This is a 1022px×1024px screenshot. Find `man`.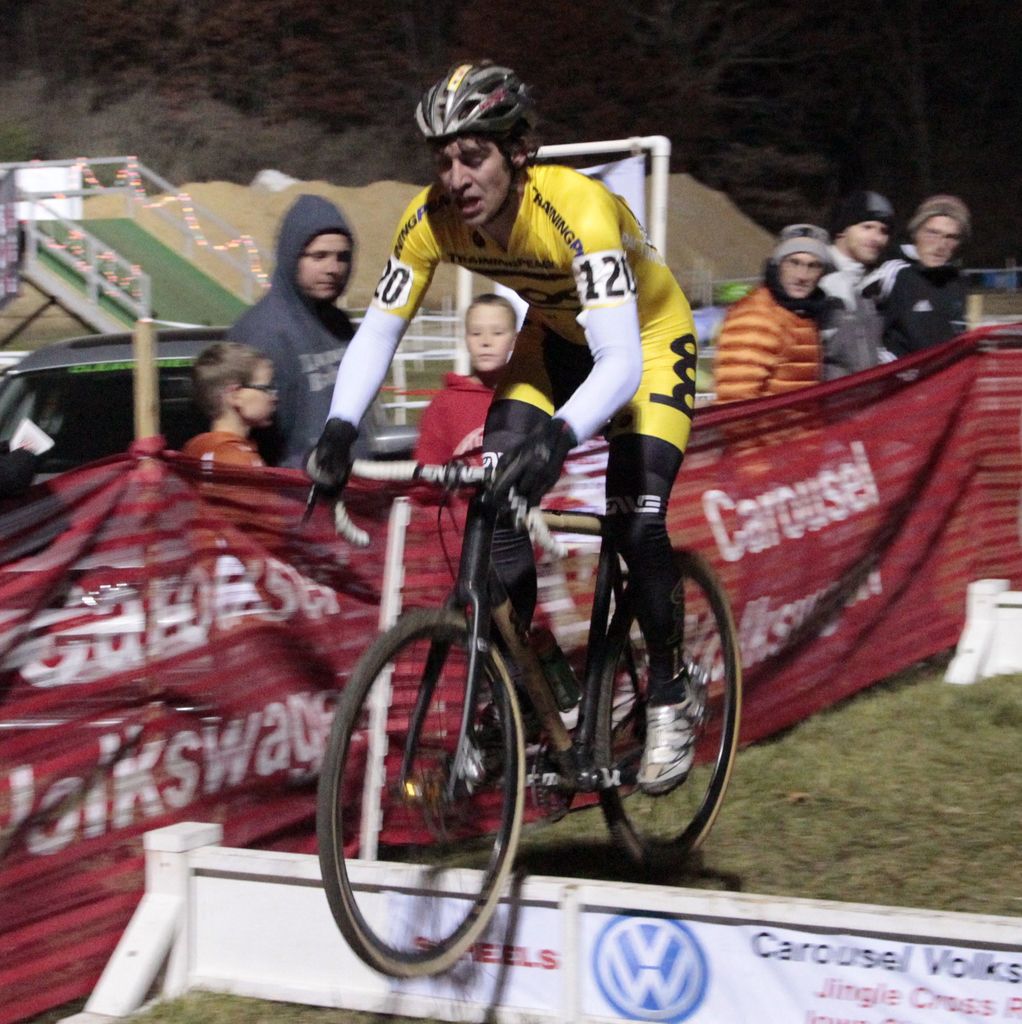
Bounding box: select_region(710, 225, 834, 483).
